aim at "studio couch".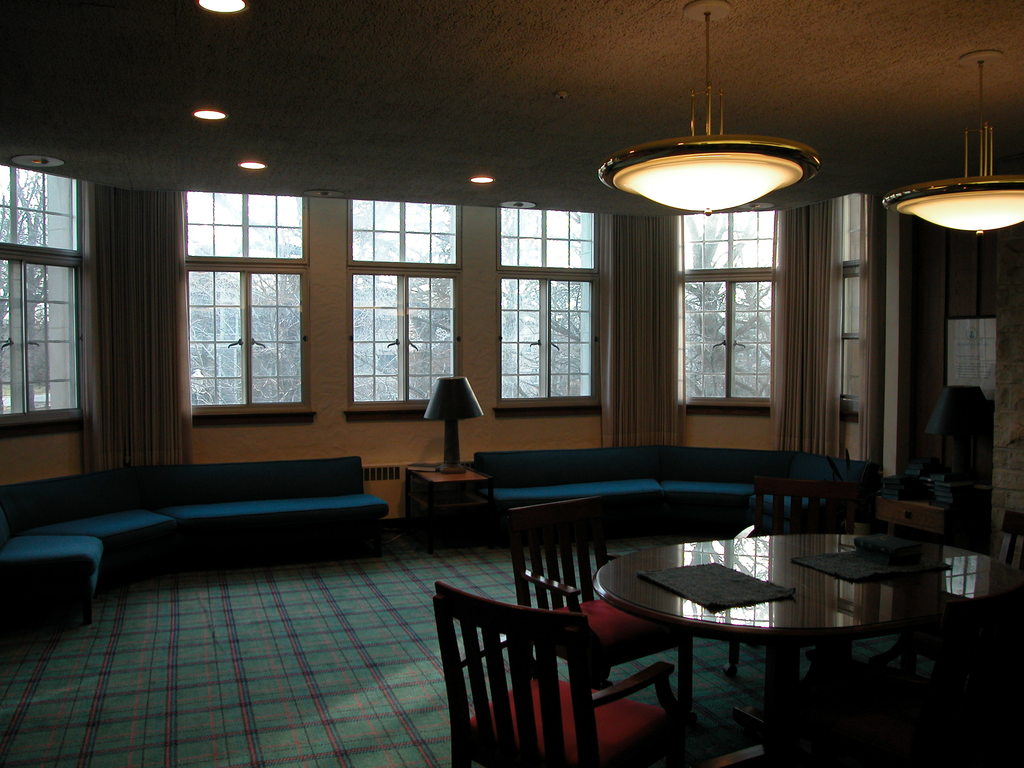
Aimed at <region>4, 451, 390, 637</region>.
